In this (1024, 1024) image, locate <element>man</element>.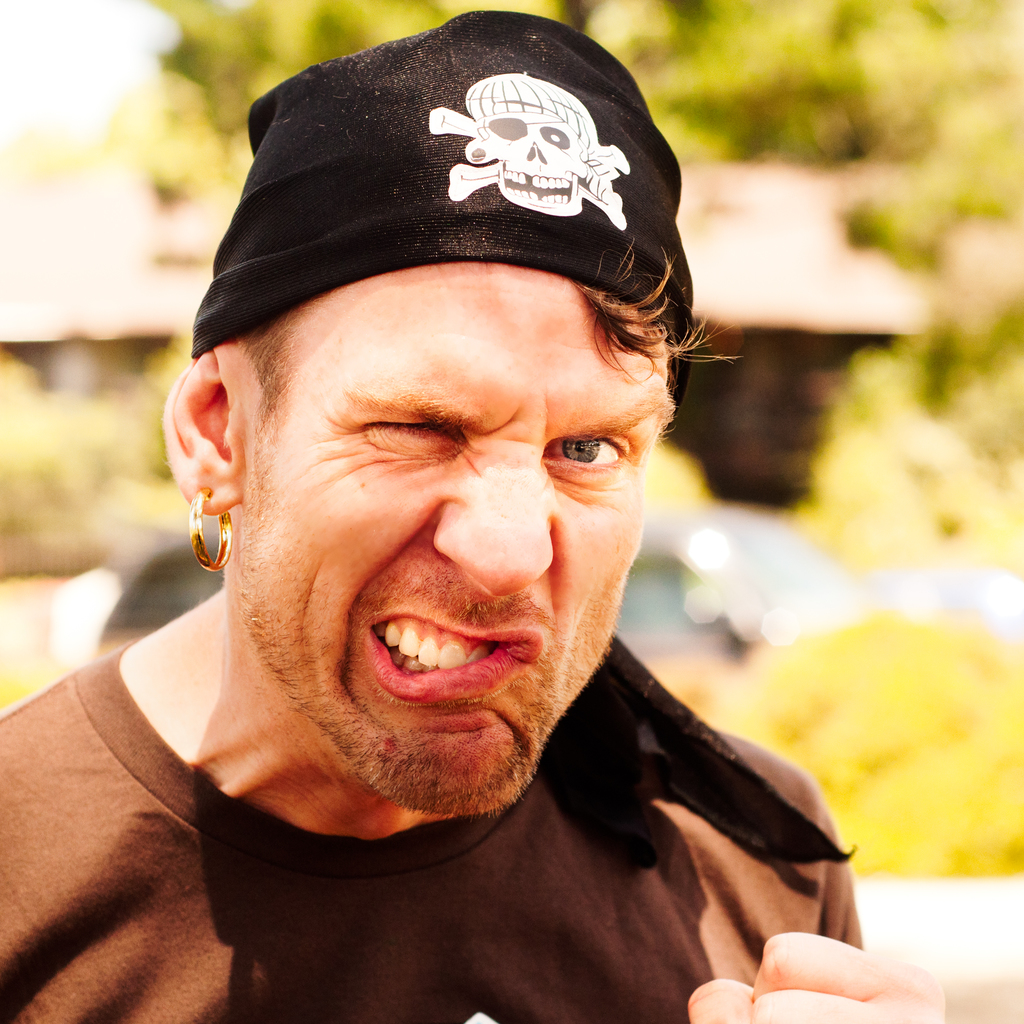
Bounding box: box=[0, 7, 954, 1023].
